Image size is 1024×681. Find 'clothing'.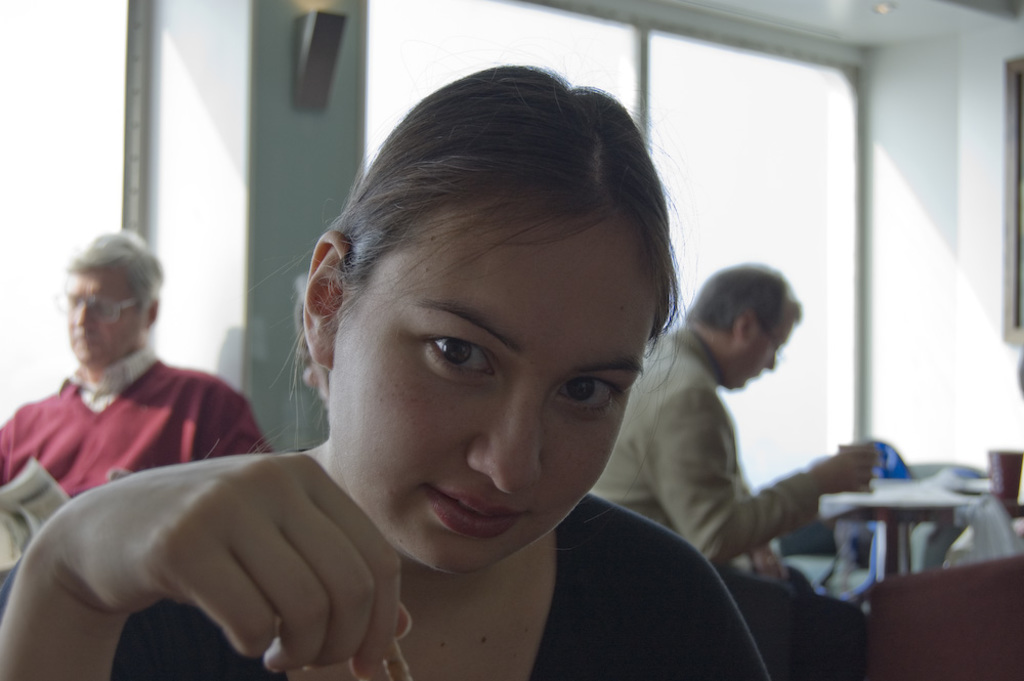
region(737, 572, 802, 667).
